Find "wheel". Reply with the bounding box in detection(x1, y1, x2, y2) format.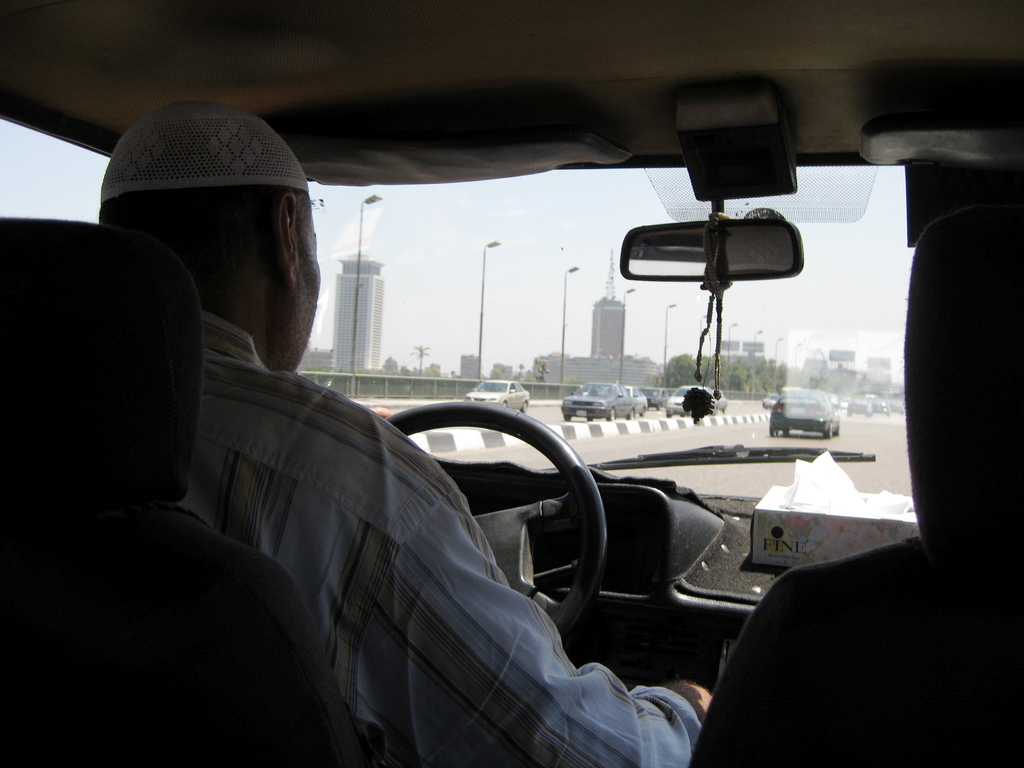
detection(504, 401, 509, 406).
